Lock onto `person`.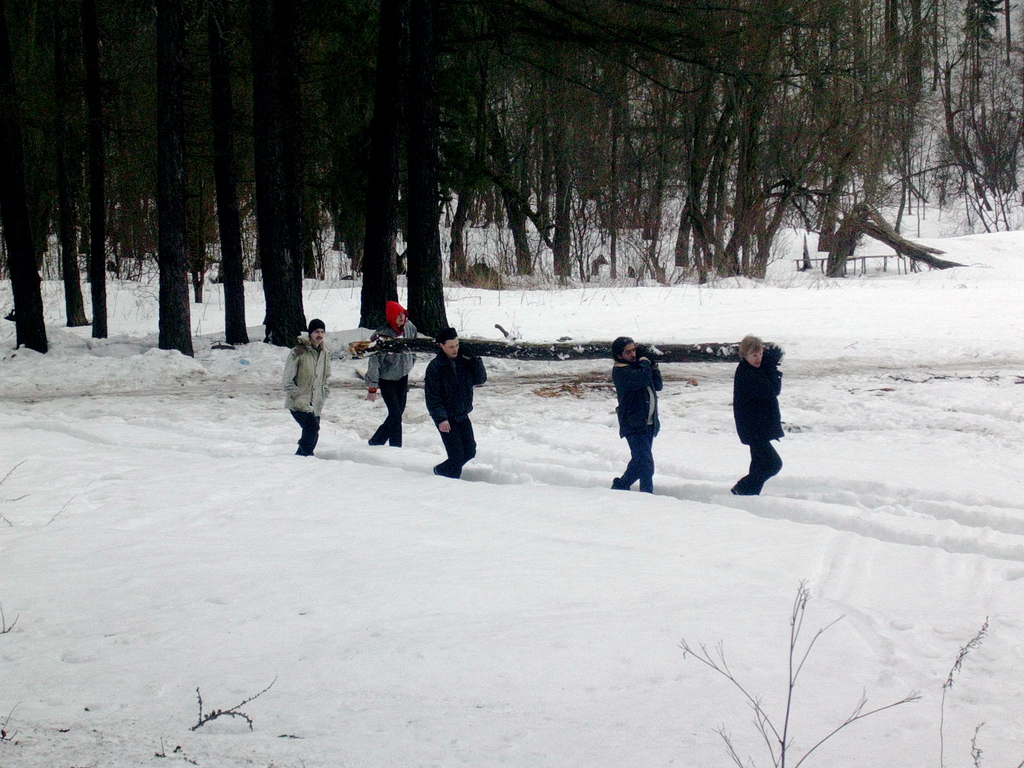
Locked: rect(726, 335, 788, 500).
